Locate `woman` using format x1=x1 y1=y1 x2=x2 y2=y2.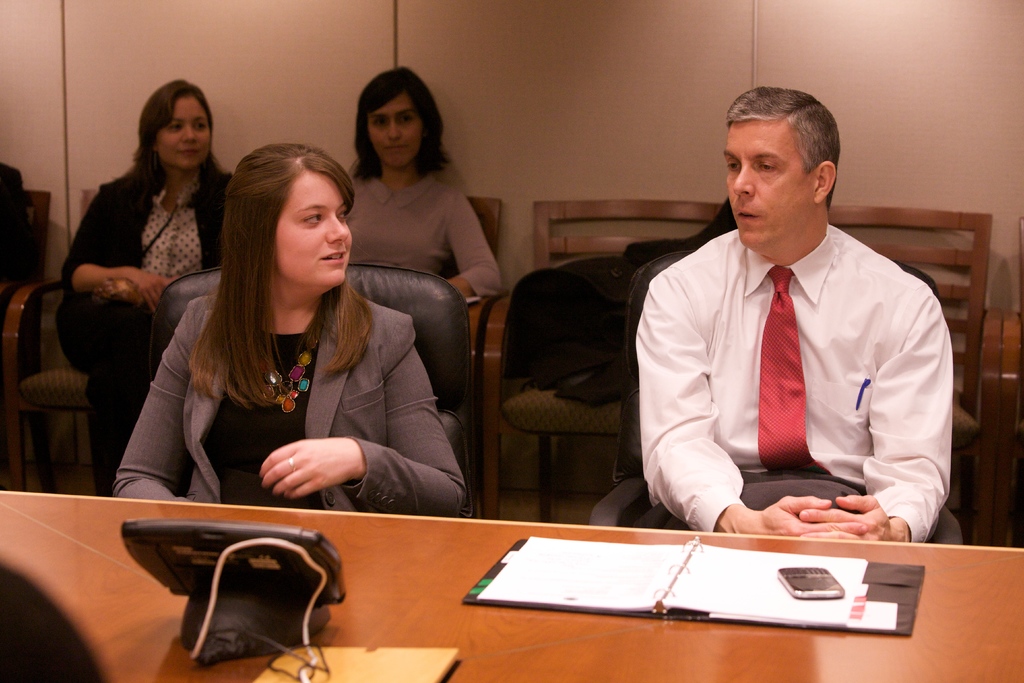
x1=340 y1=62 x2=502 y2=306.
